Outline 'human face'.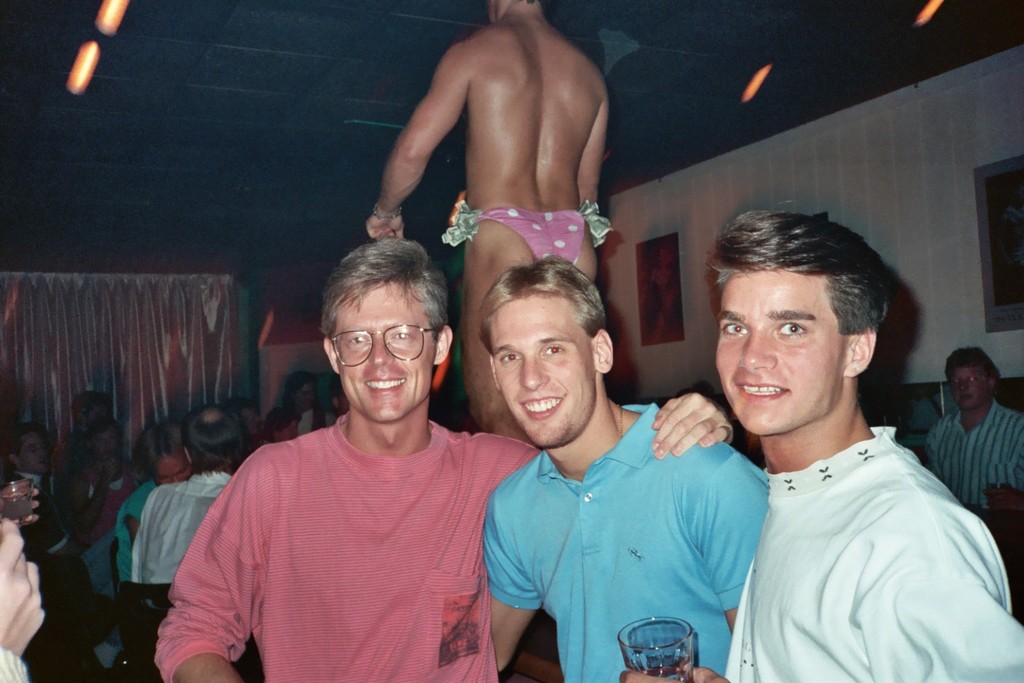
Outline: <bbox>484, 297, 592, 445</bbox>.
